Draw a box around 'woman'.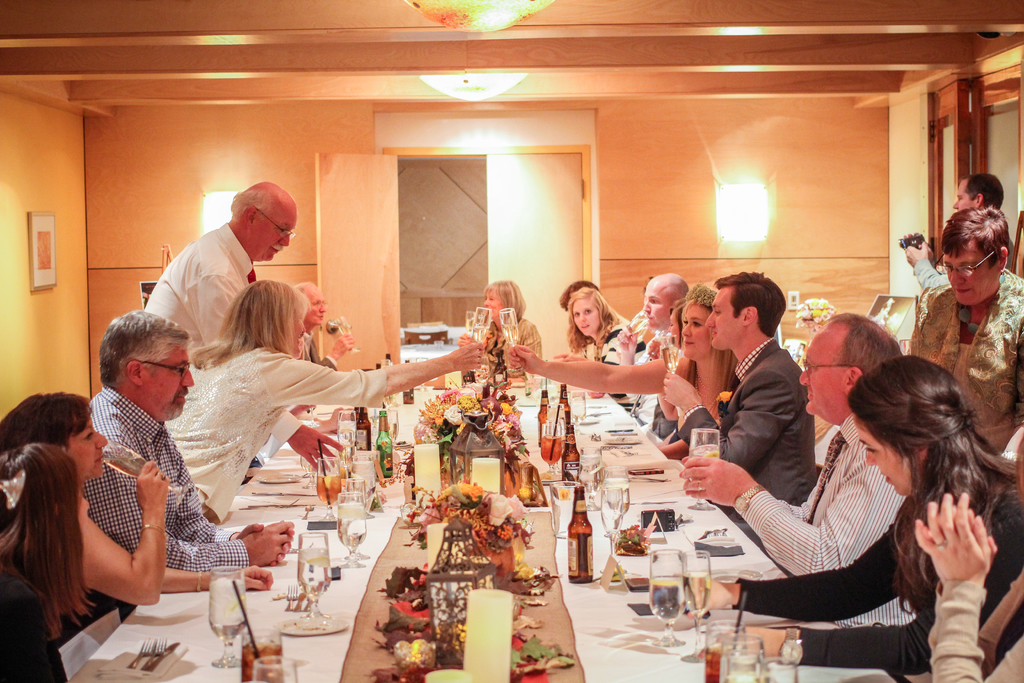
<box>560,286,632,447</box>.
